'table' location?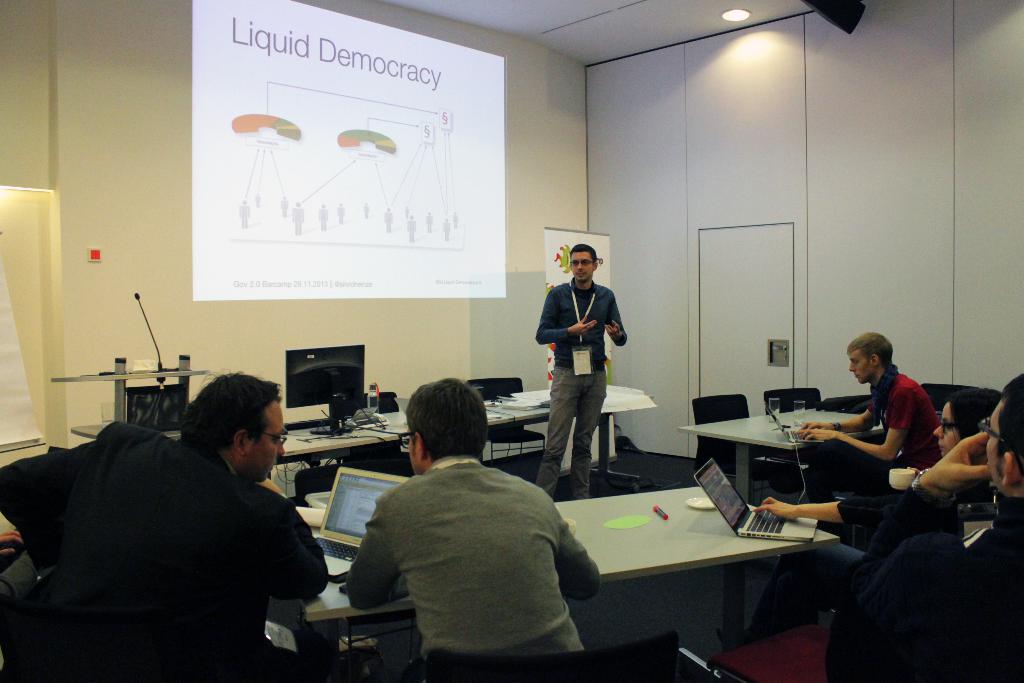
483,460,870,668
